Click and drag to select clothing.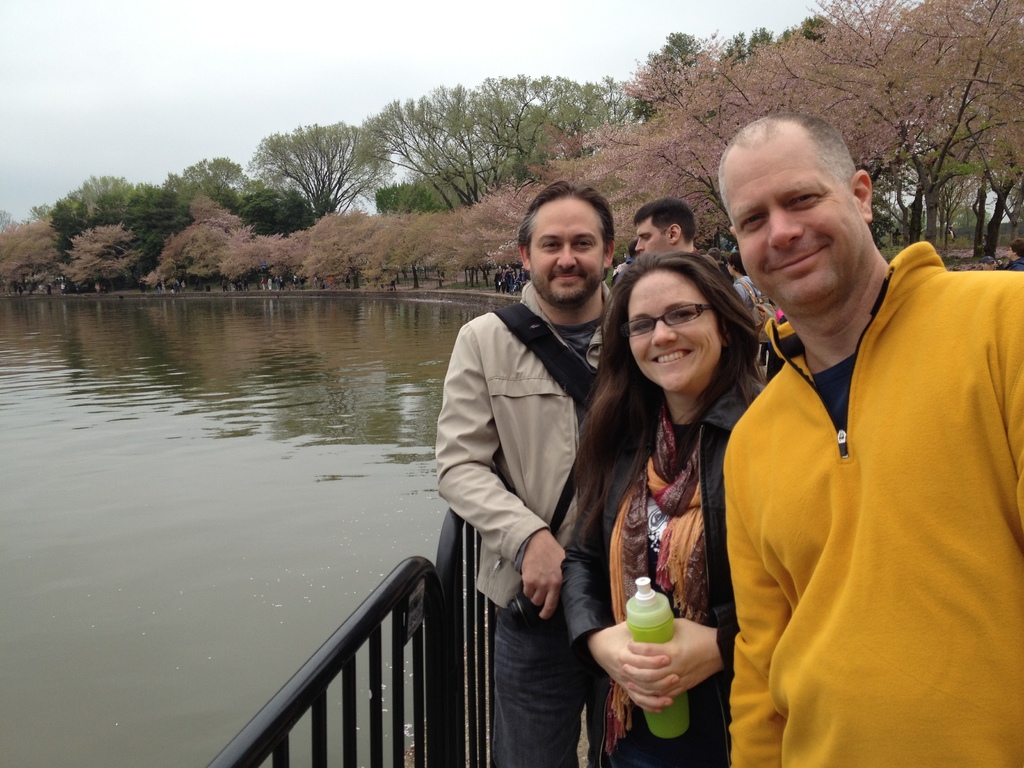
Selection: x1=1001, y1=252, x2=1023, y2=275.
